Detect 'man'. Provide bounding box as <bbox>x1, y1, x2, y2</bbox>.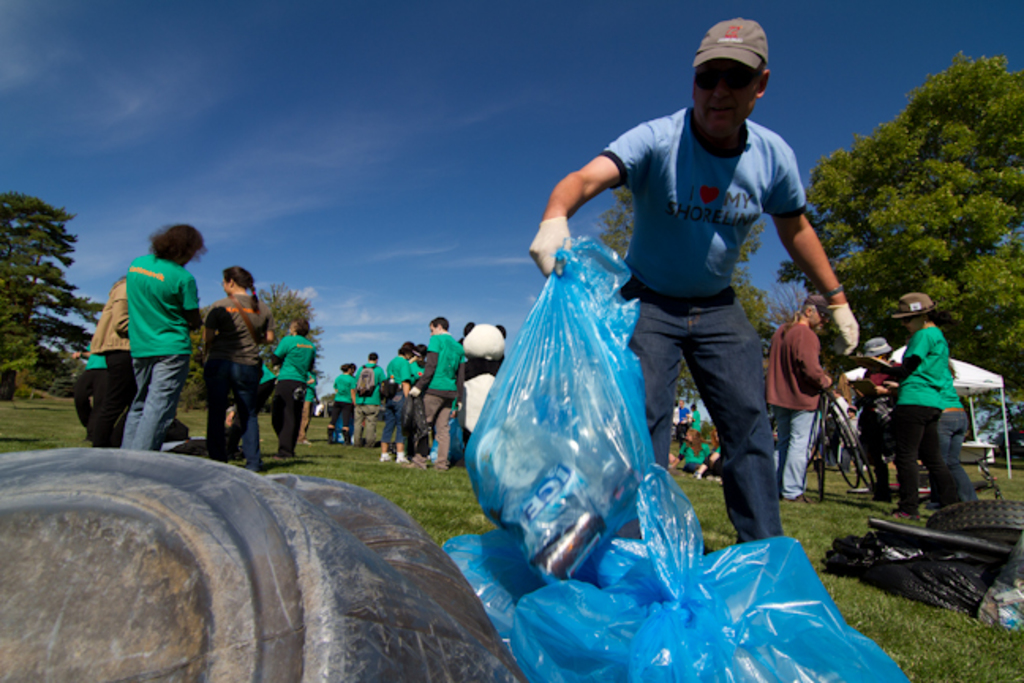
<bbox>765, 296, 834, 503</bbox>.
